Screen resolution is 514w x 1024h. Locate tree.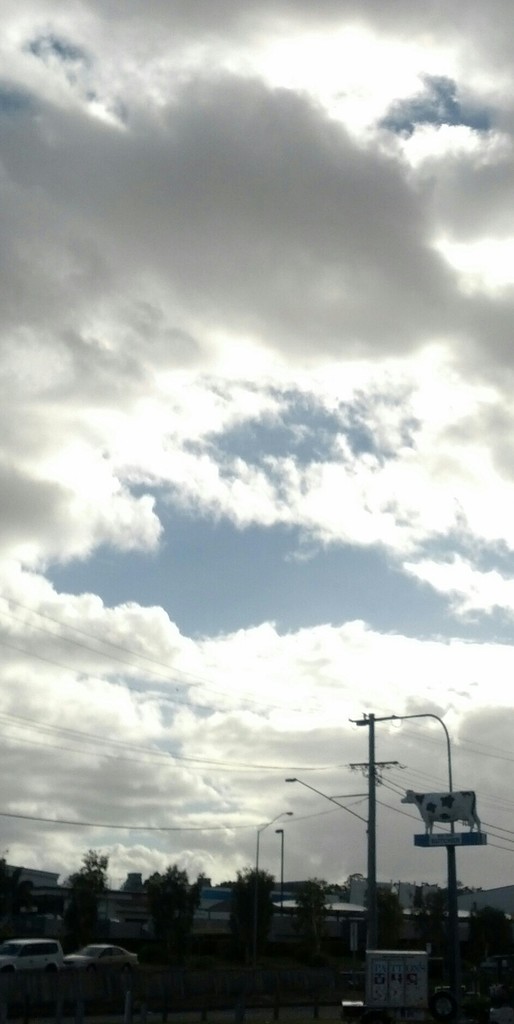
crop(416, 886, 453, 958).
